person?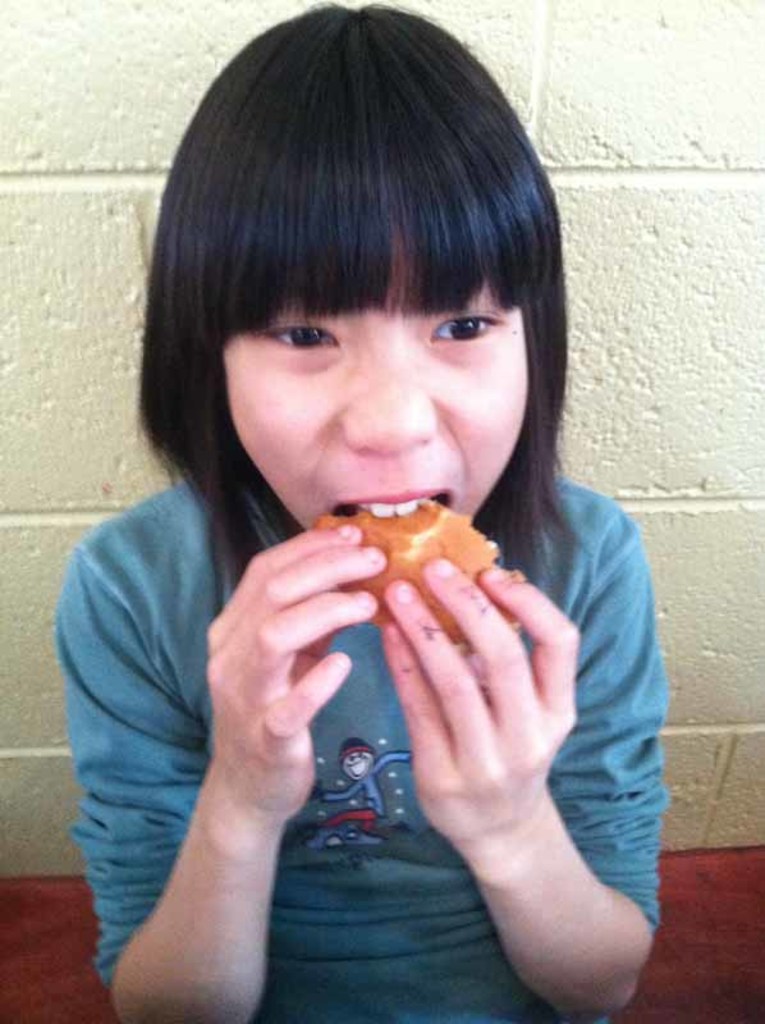
box(43, 52, 687, 978)
